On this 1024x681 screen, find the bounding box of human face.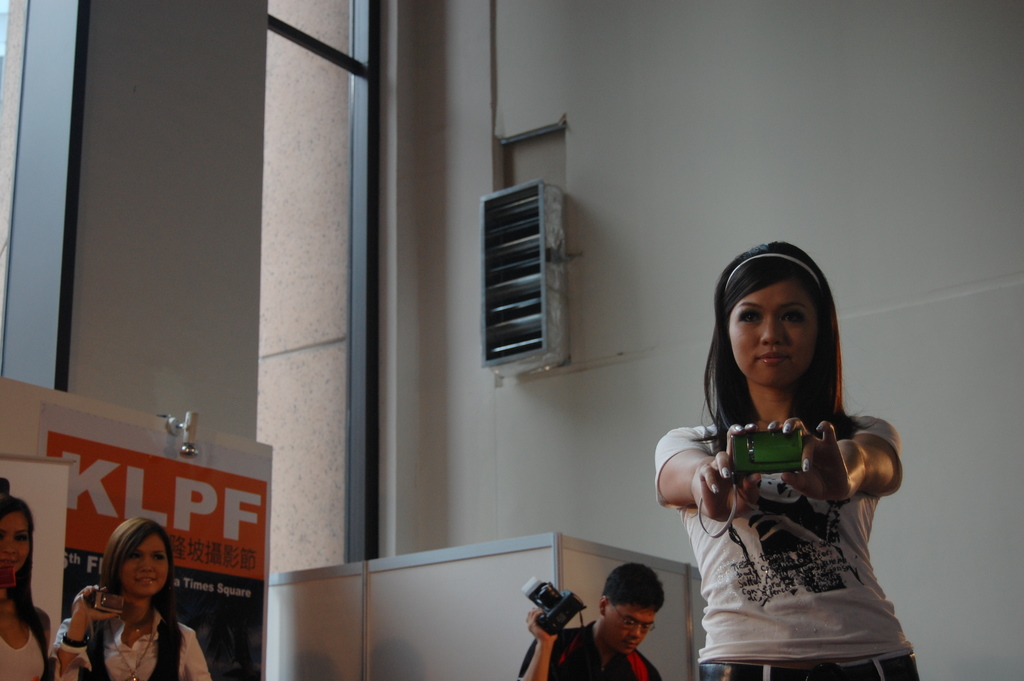
Bounding box: <box>727,283,826,395</box>.
